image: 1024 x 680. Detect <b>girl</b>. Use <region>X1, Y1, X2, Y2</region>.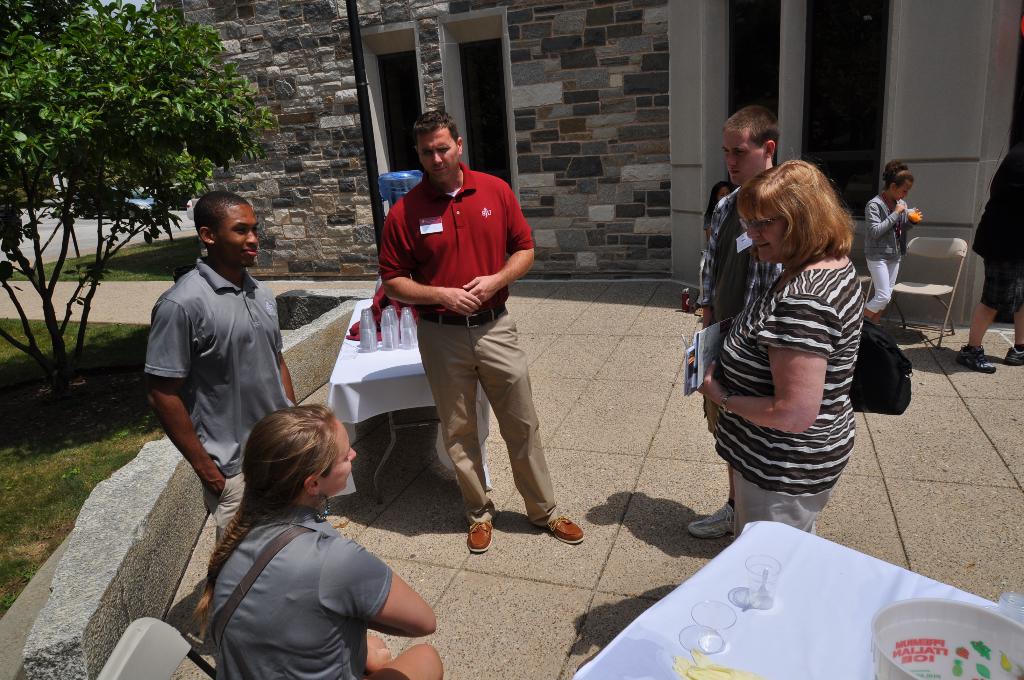
<region>861, 160, 923, 321</region>.
